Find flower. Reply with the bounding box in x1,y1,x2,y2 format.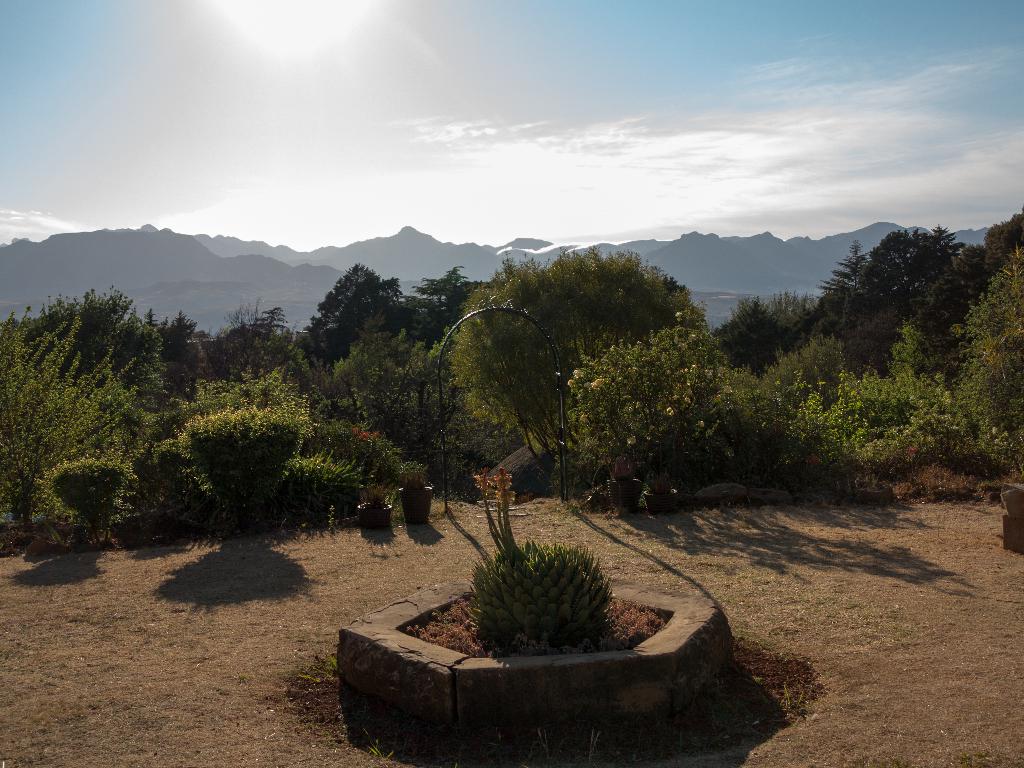
578,411,588,420.
